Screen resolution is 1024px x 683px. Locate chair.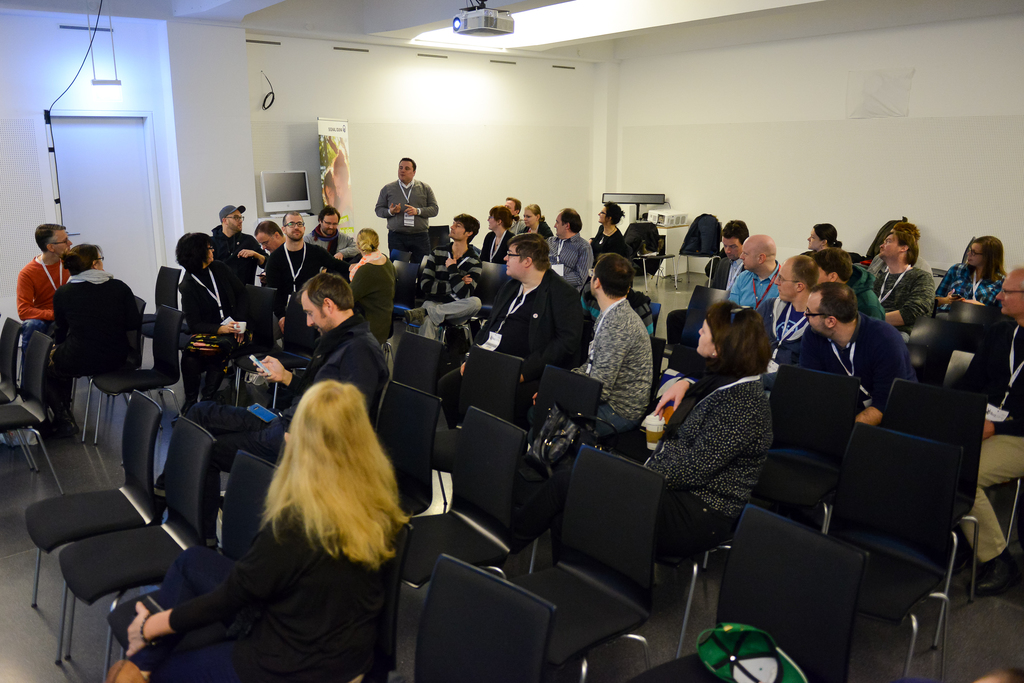
bbox=(375, 378, 442, 523).
